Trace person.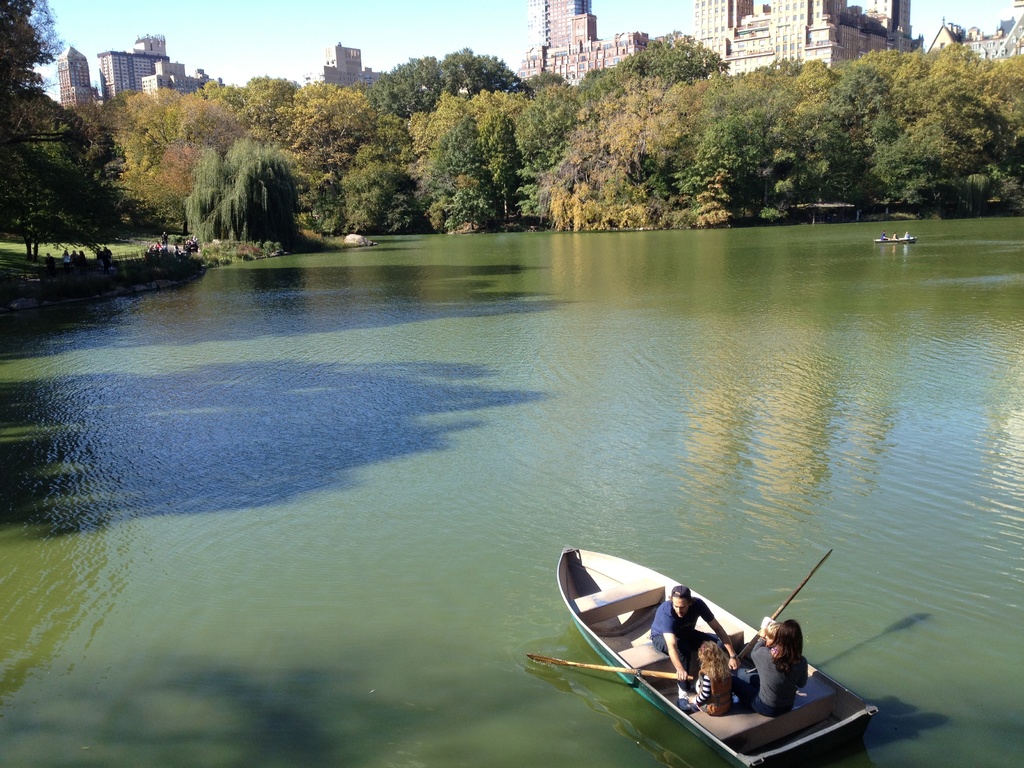
Traced to {"x1": 734, "y1": 616, "x2": 808, "y2": 718}.
